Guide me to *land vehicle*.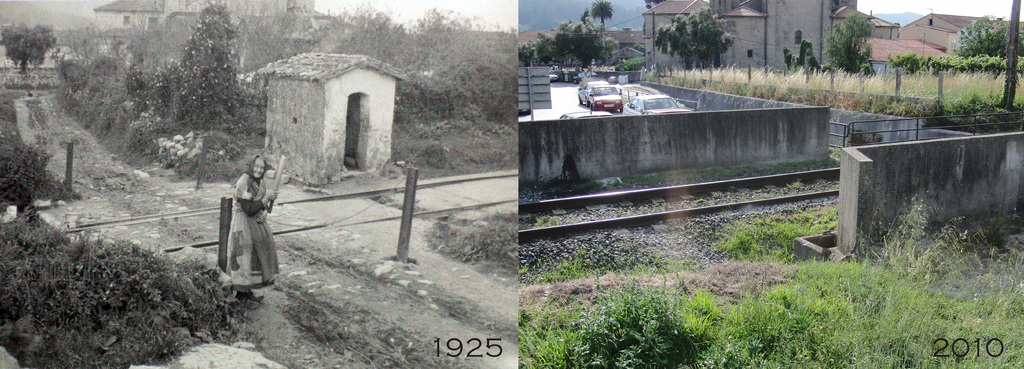
Guidance: {"x1": 622, "y1": 94, "x2": 695, "y2": 115}.
